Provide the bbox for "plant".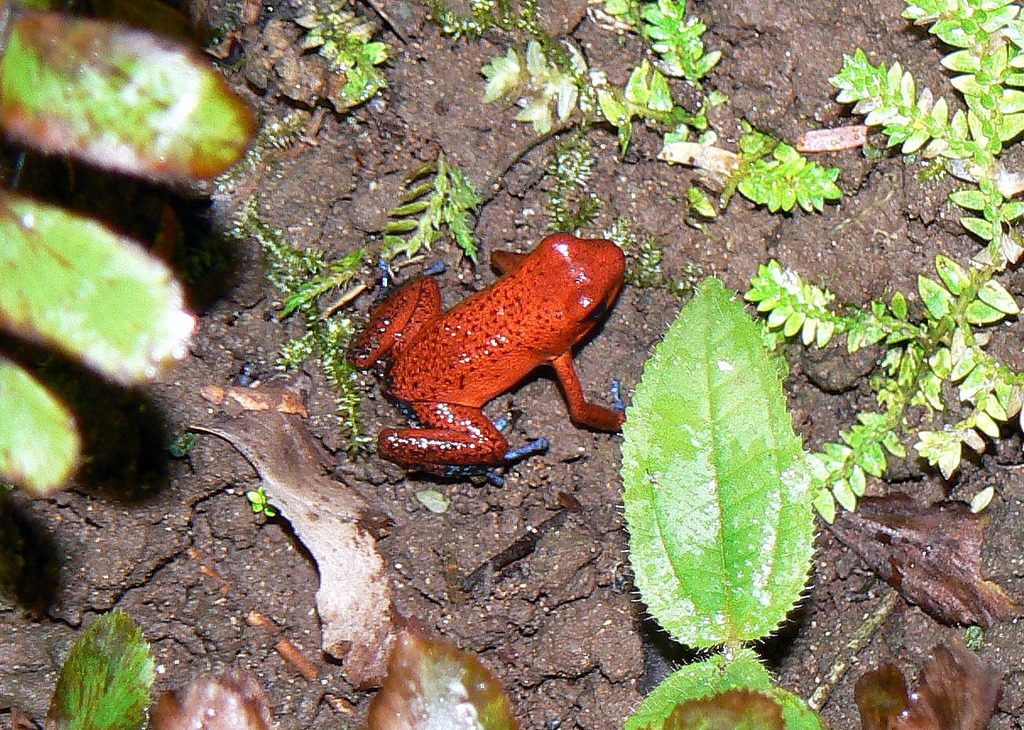
box=[38, 605, 159, 729].
